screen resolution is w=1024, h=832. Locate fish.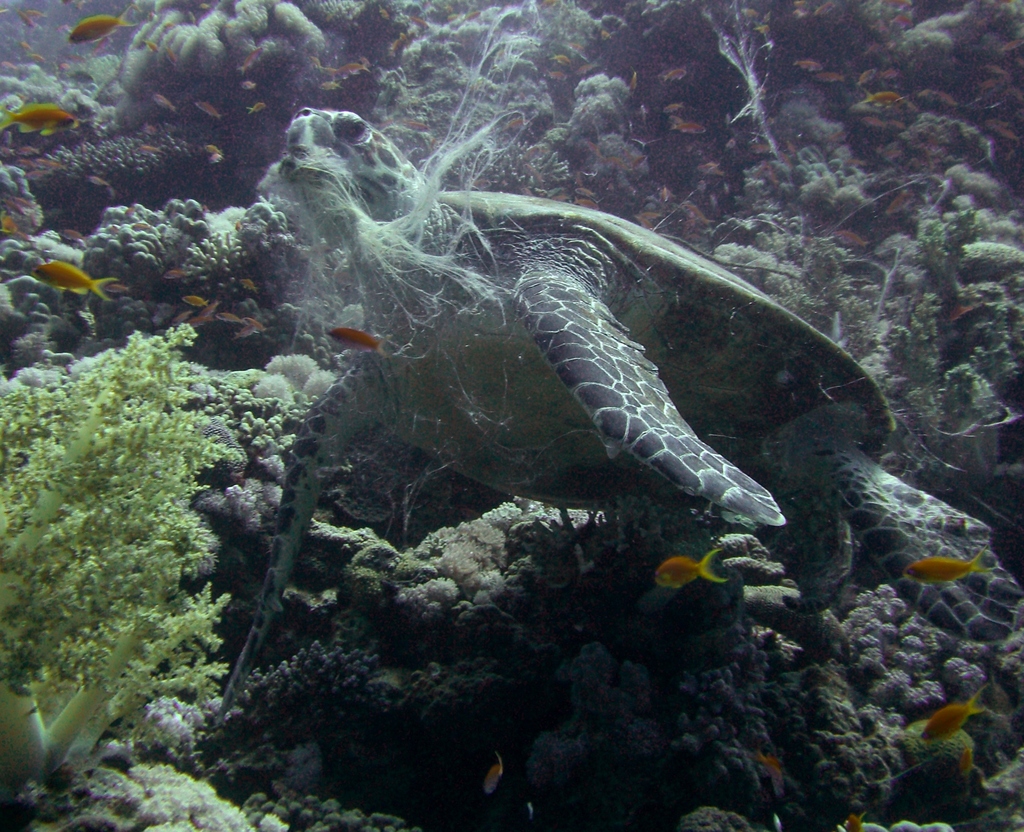
{"x1": 127, "y1": 225, "x2": 150, "y2": 232}.
